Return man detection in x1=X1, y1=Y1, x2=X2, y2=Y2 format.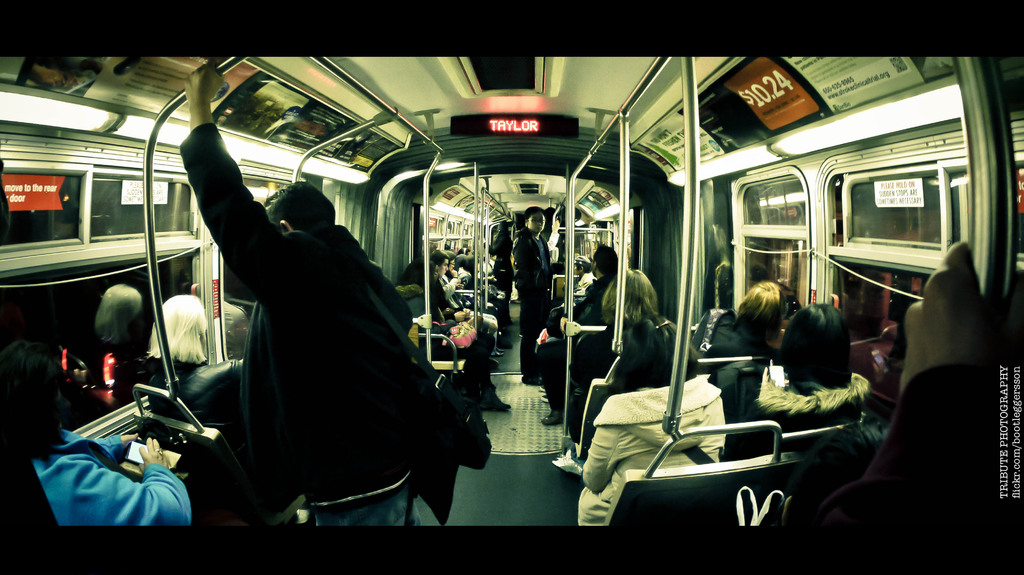
x1=17, y1=338, x2=273, y2=531.
